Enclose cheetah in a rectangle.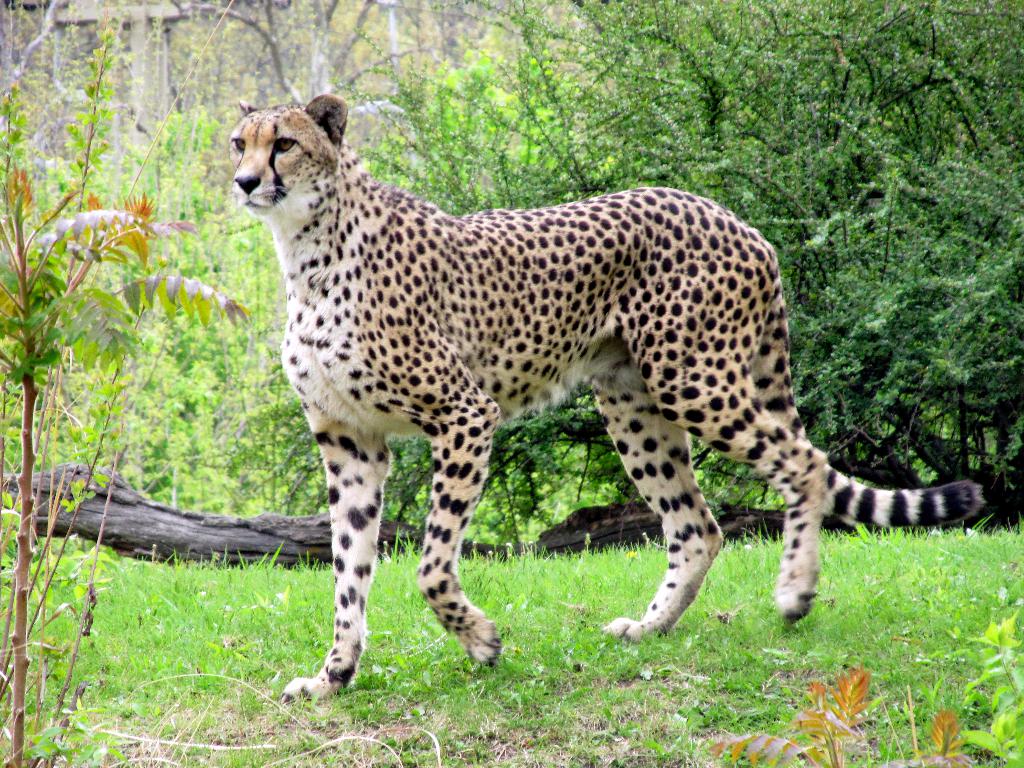
(left=228, top=97, right=986, bottom=701).
